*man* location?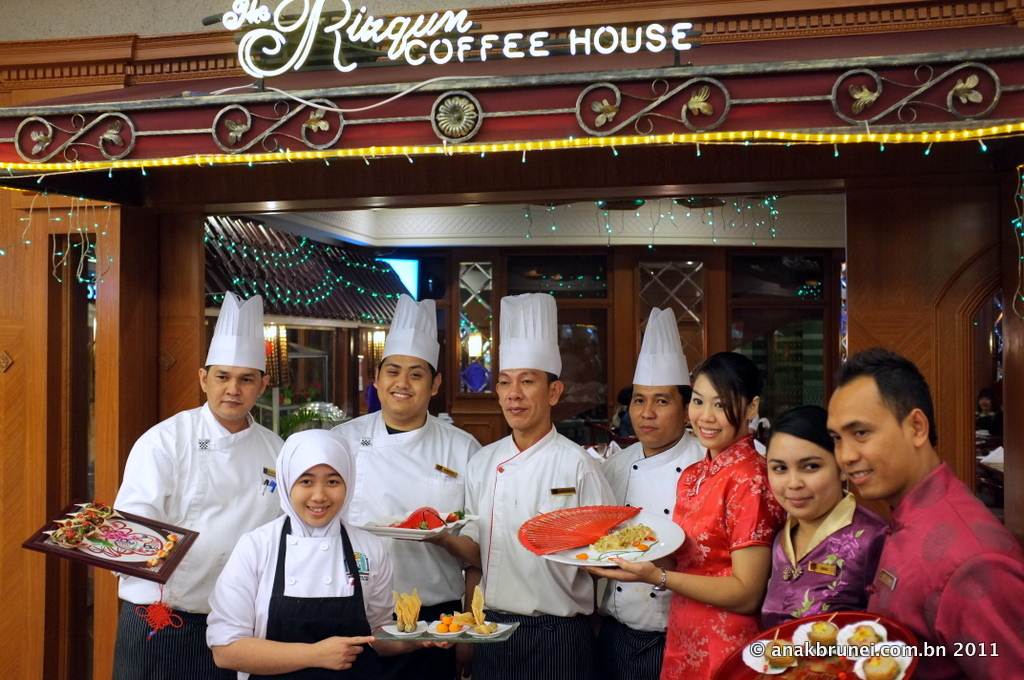
box(800, 356, 1003, 668)
